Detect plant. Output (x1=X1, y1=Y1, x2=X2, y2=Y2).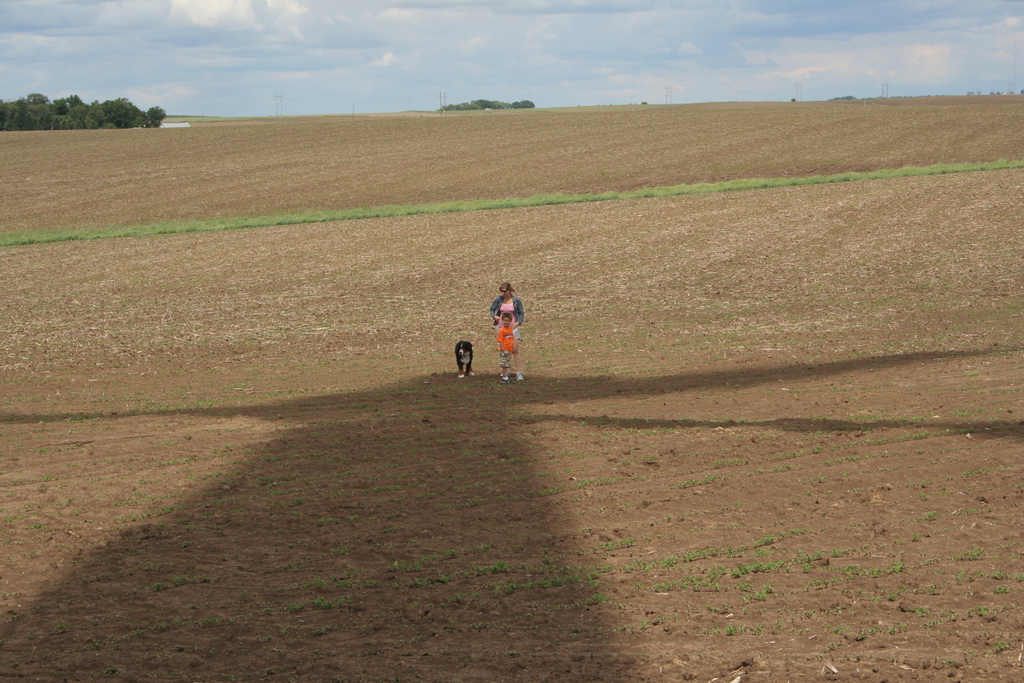
(x1=314, y1=575, x2=324, y2=590).
